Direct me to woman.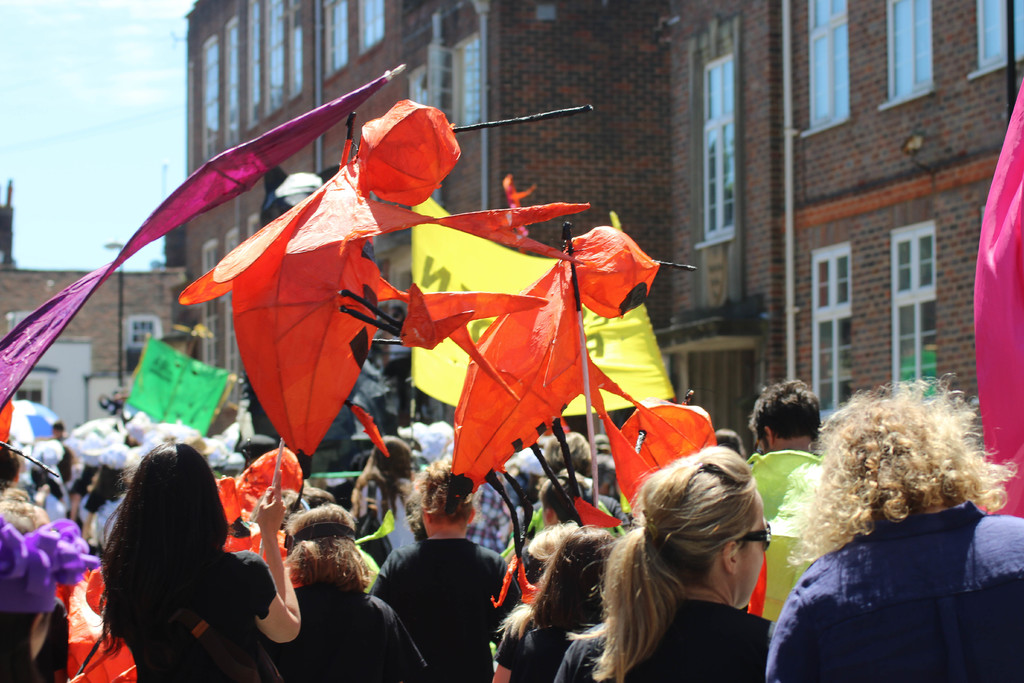
Direction: 554,537,617,682.
